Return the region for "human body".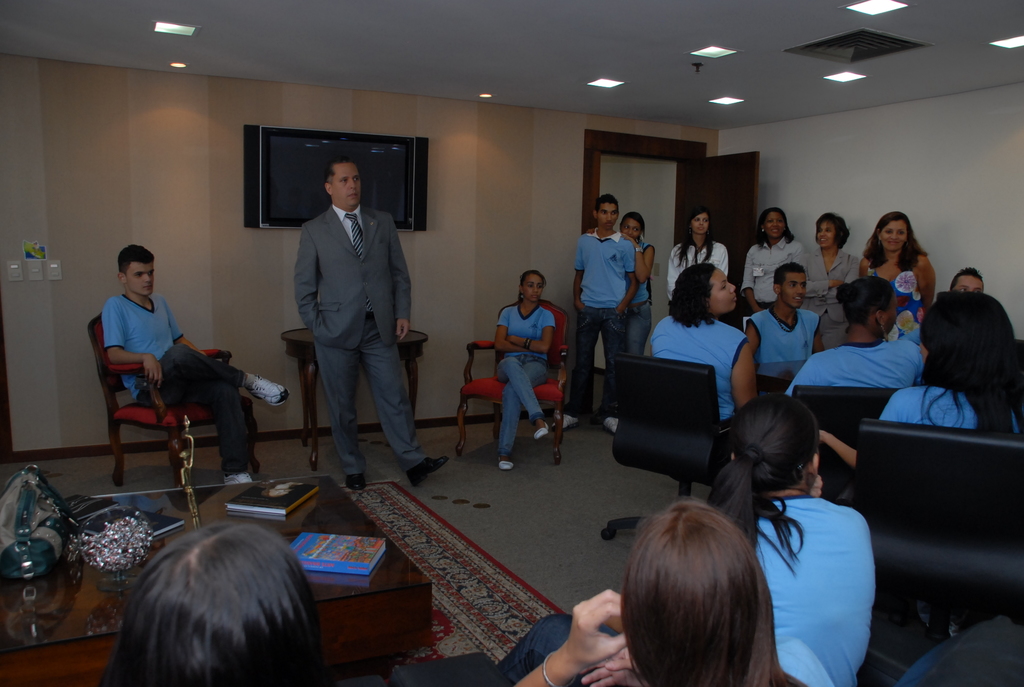
[746,258,836,373].
